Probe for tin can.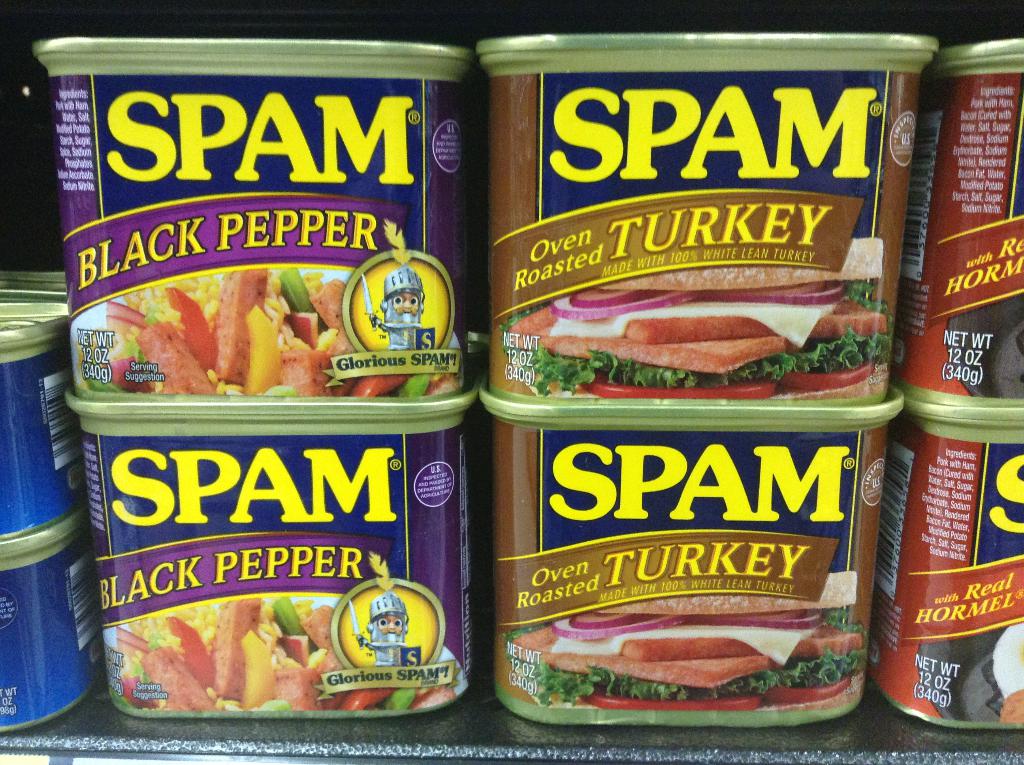
Probe result: [470, 29, 938, 411].
